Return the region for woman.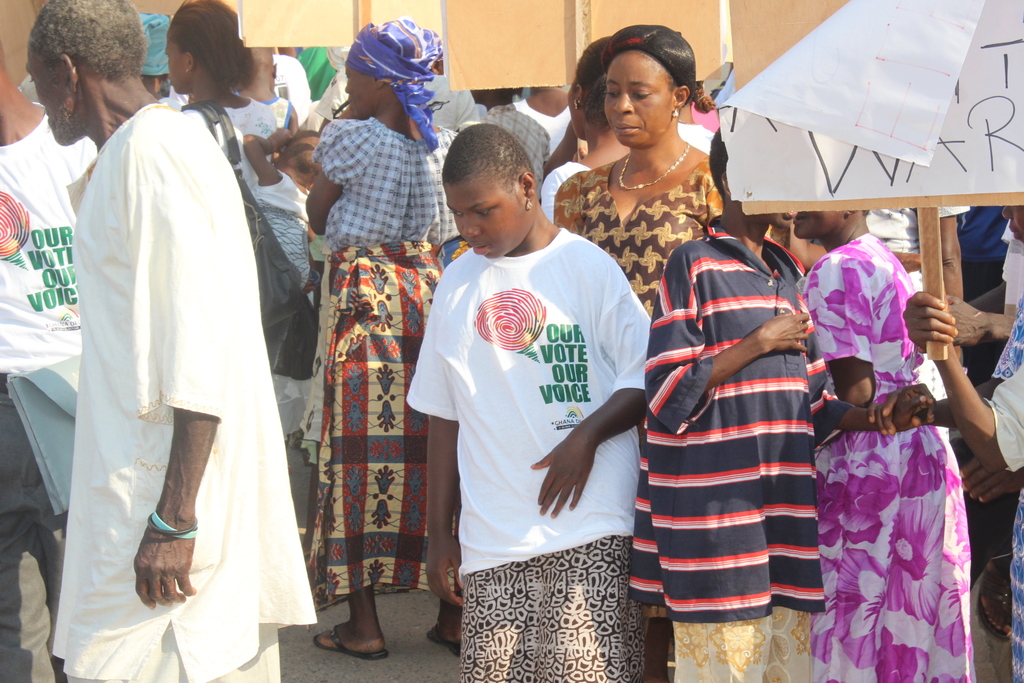
left=807, top=210, right=991, bottom=670.
